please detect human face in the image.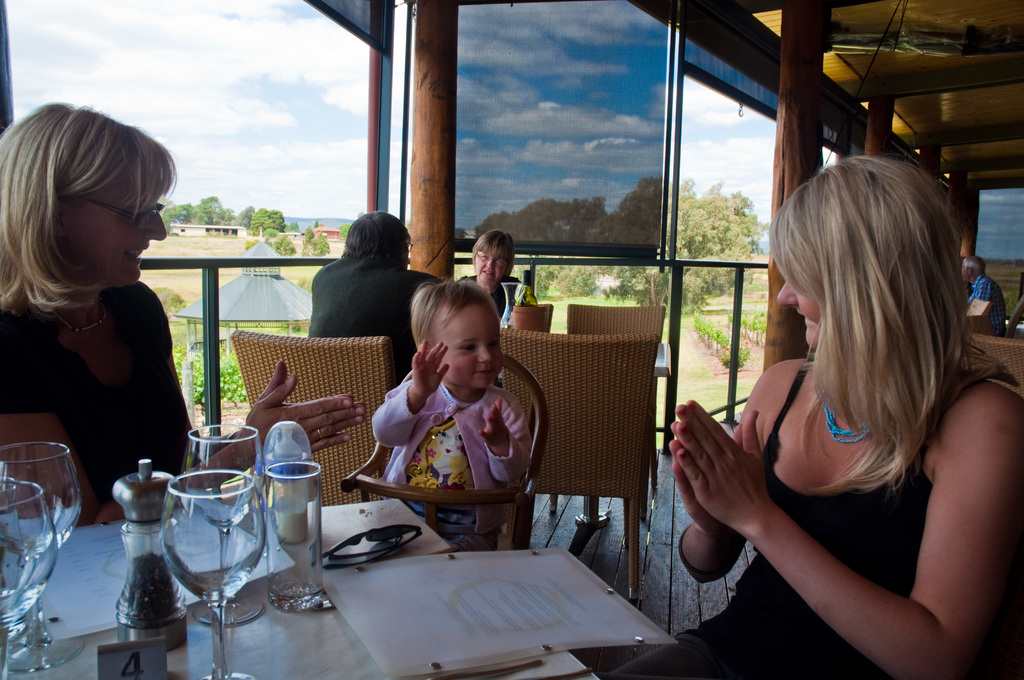
left=61, top=181, right=167, bottom=283.
